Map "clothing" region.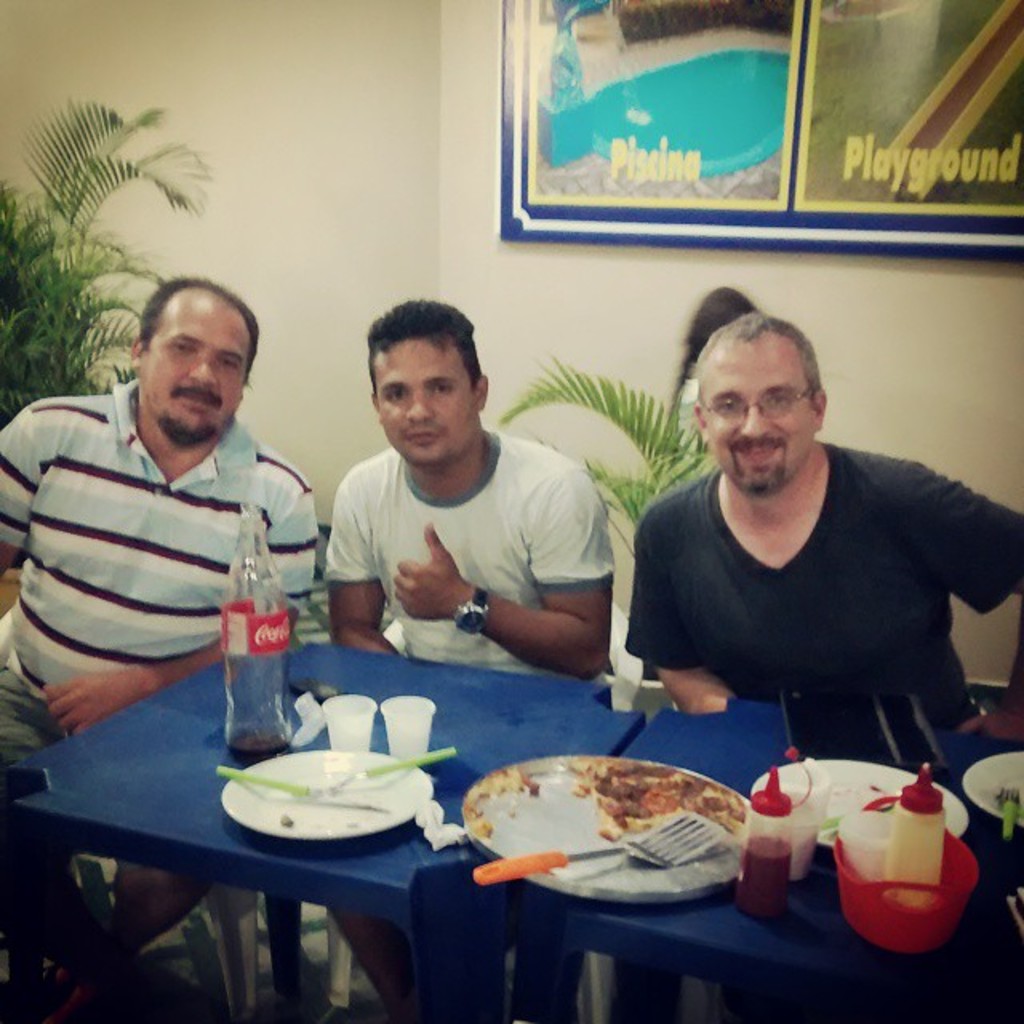
Mapped to <bbox>326, 424, 610, 690</bbox>.
